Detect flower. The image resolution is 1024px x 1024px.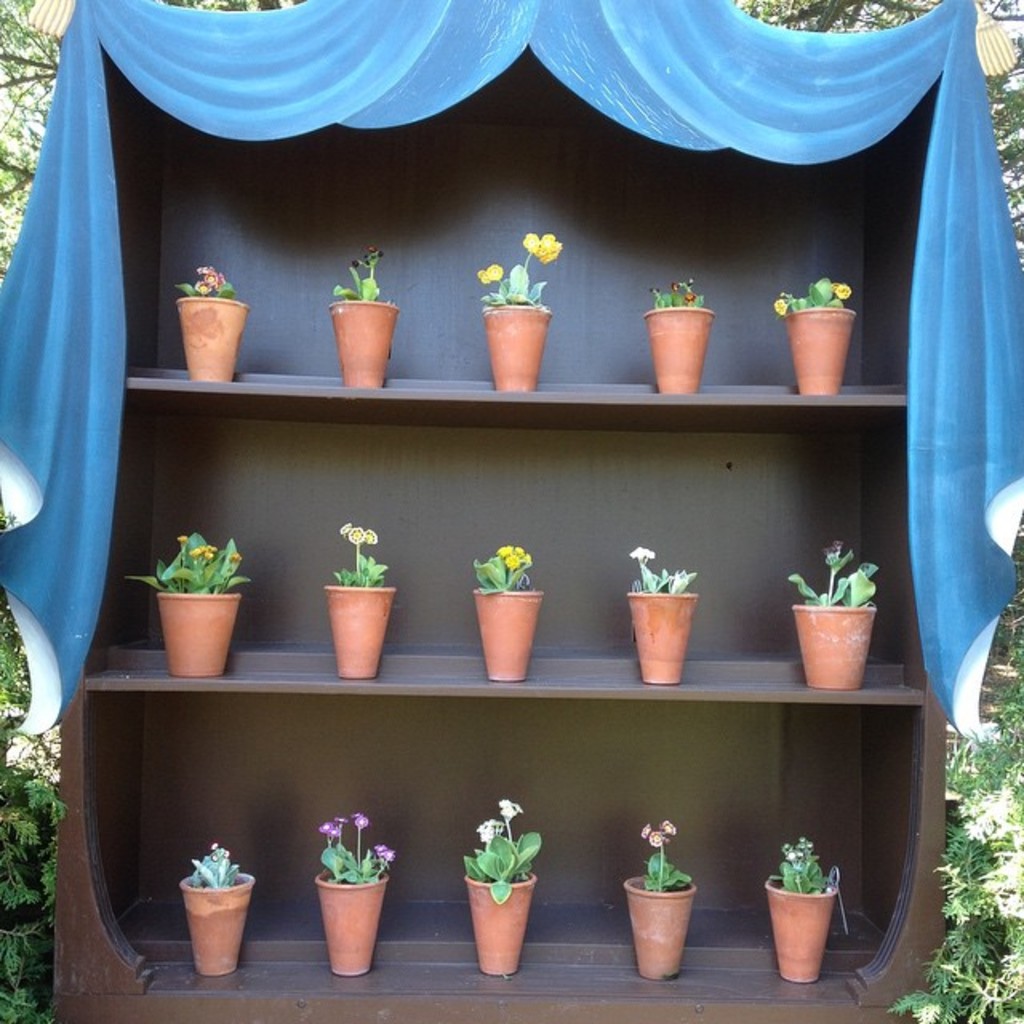
341/522/350/534.
